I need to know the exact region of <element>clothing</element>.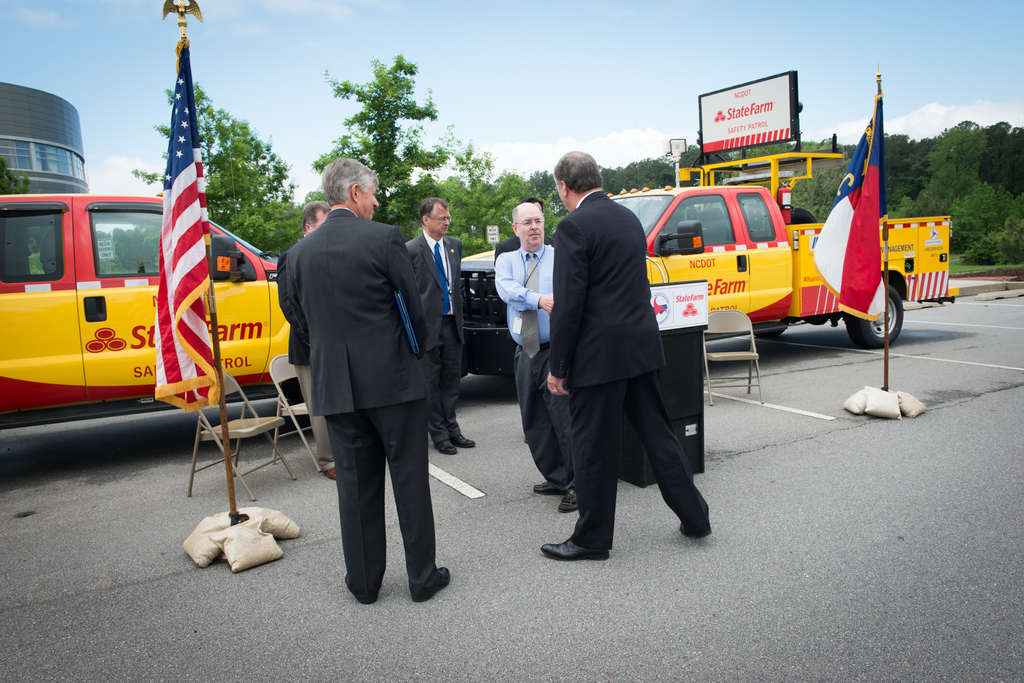
Region: 276 232 317 482.
